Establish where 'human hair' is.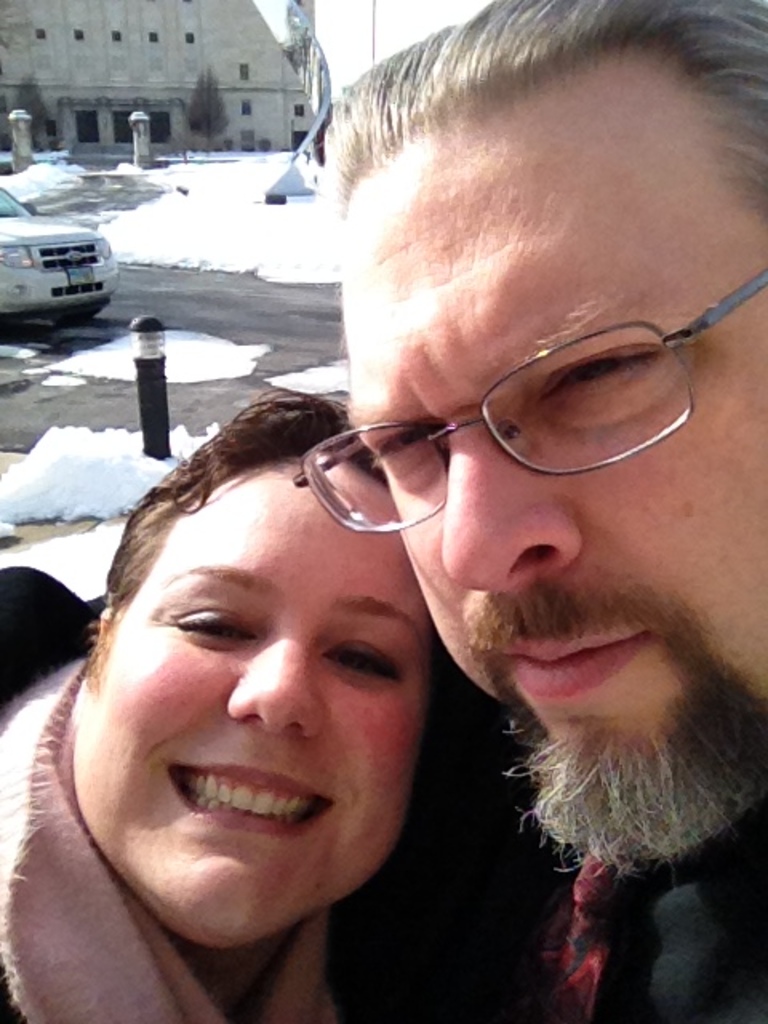
Established at 88:394:406:666.
